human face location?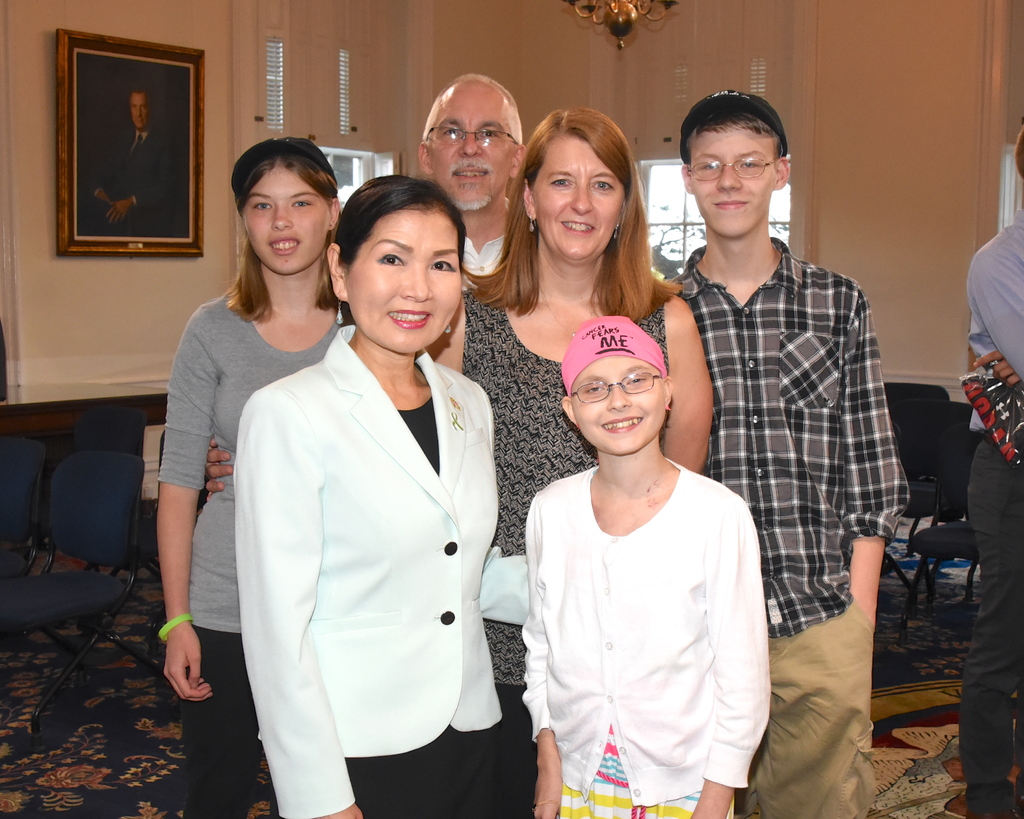
x1=350 y1=211 x2=460 y2=361
